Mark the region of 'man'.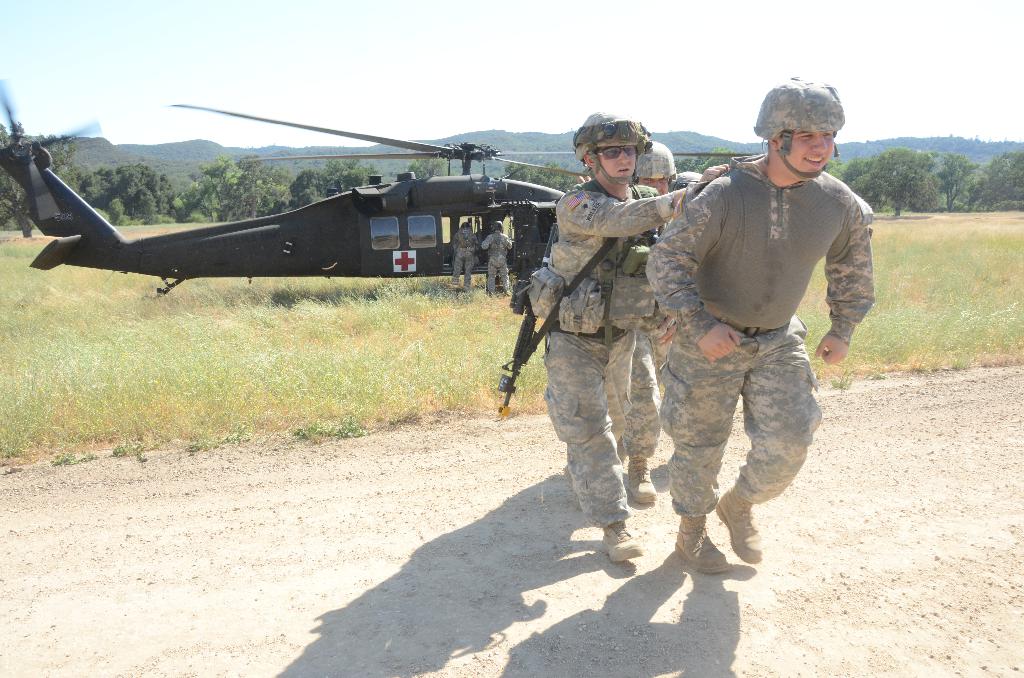
Region: 480:220:513:296.
